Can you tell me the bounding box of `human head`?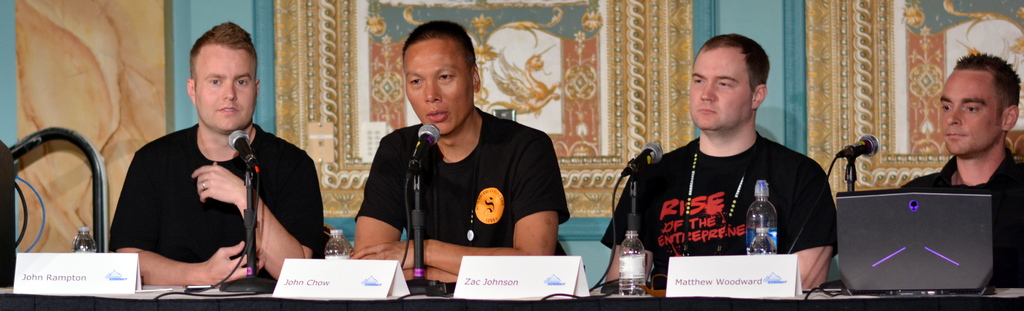
(184, 22, 263, 132).
